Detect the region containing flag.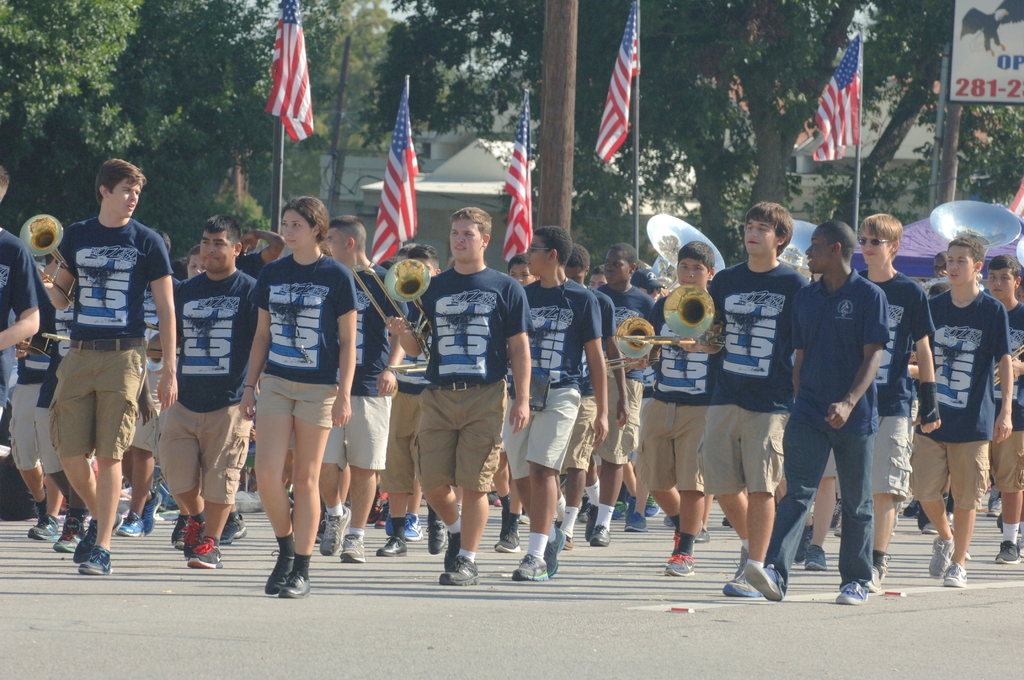
left=803, top=33, right=867, bottom=165.
